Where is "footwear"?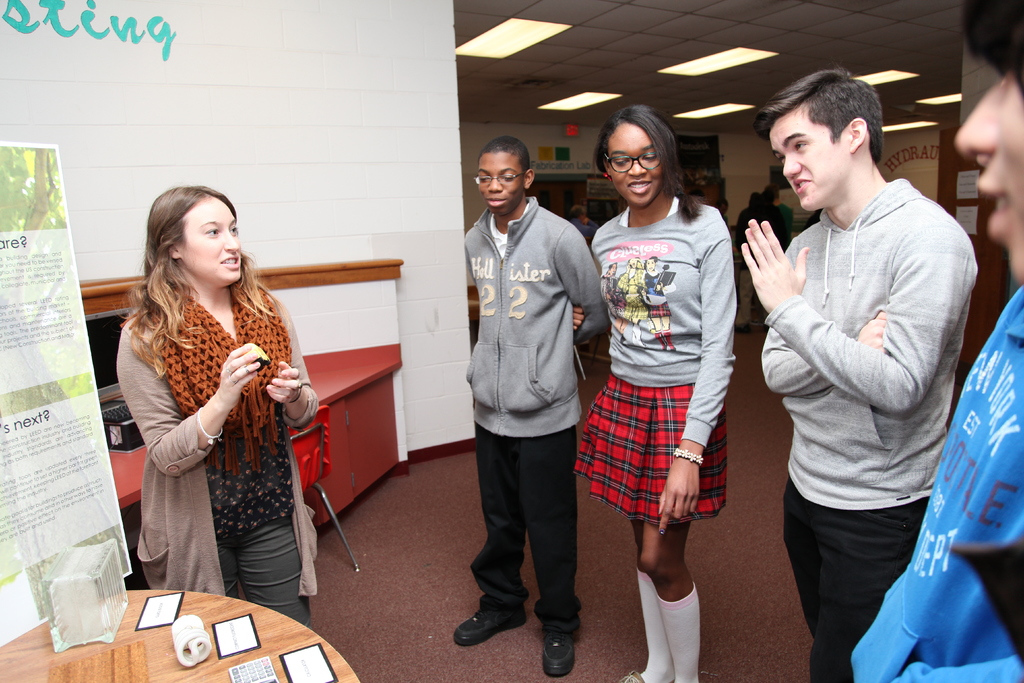
bbox=[618, 670, 646, 682].
